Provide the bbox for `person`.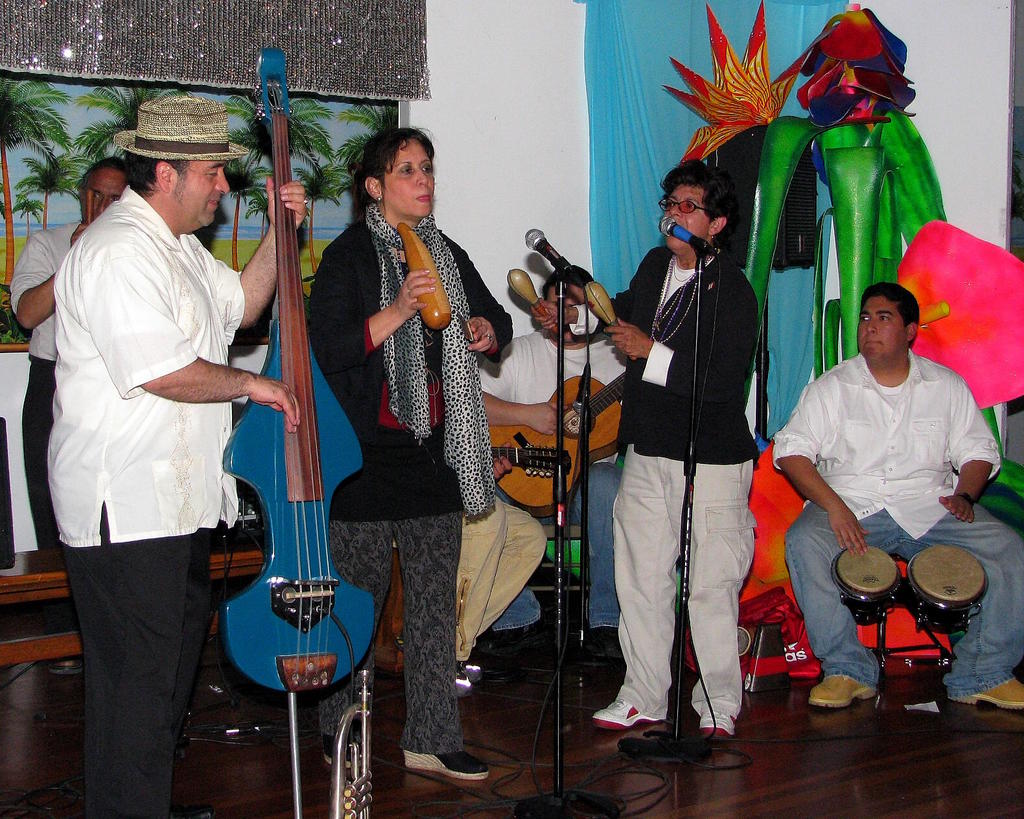
l=468, t=268, r=655, b=688.
